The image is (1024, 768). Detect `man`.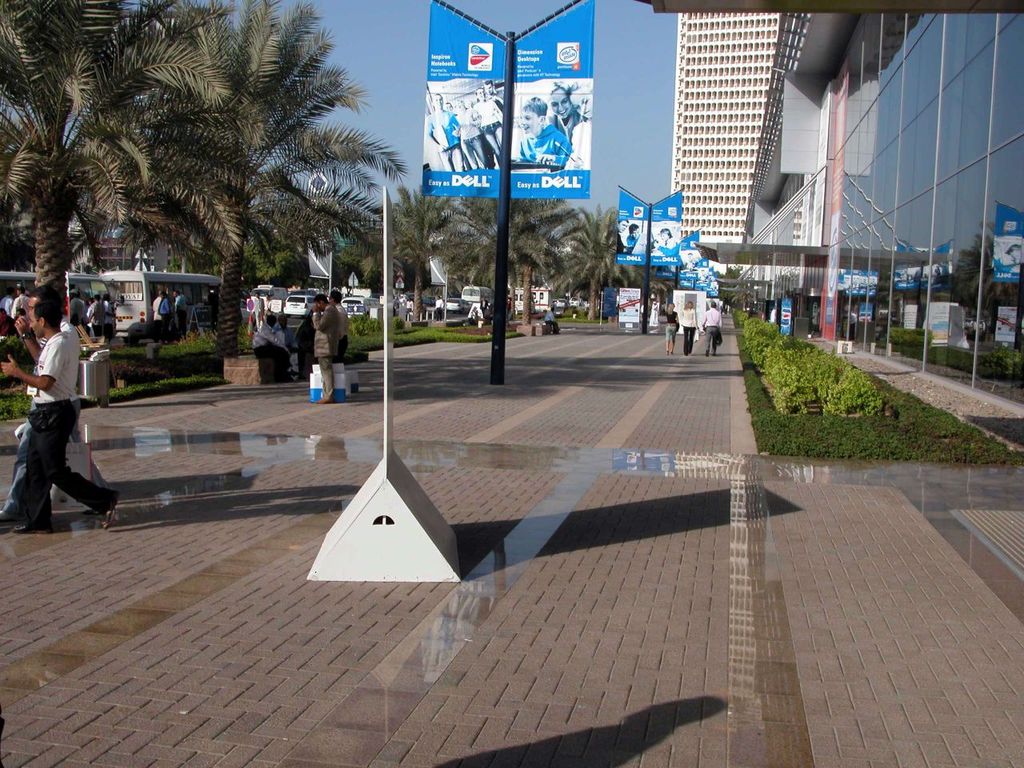
Detection: 481 78 510 102.
